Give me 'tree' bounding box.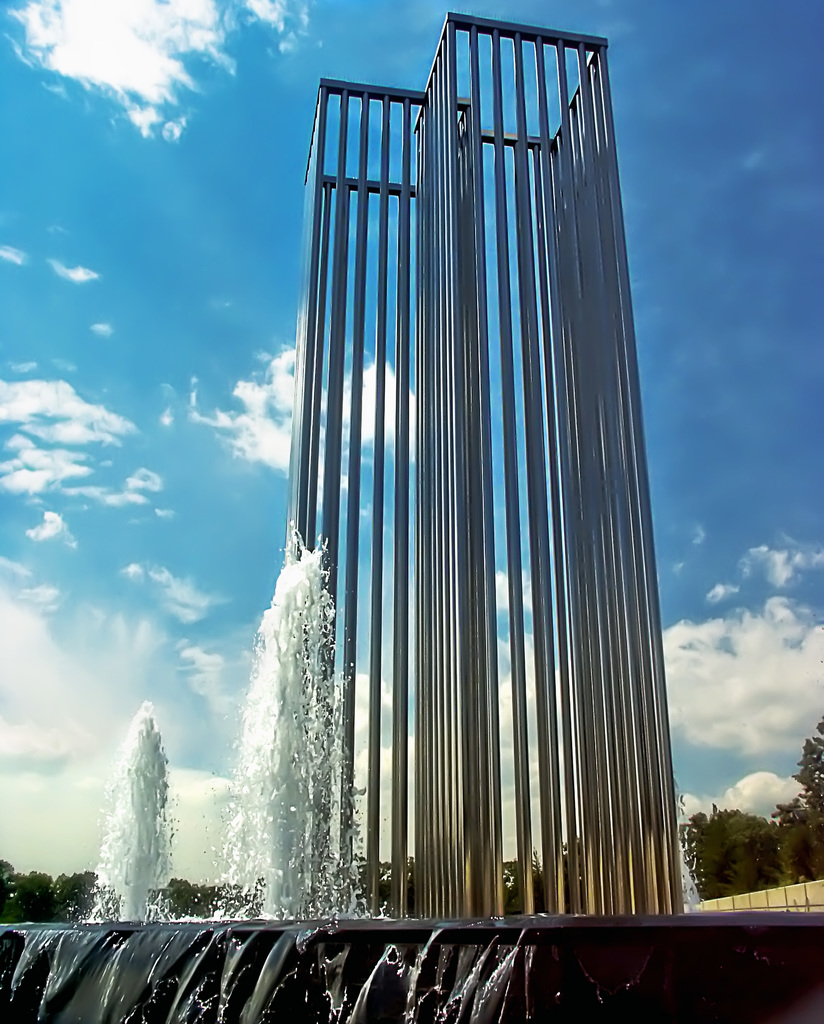
region(0, 858, 101, 929).
